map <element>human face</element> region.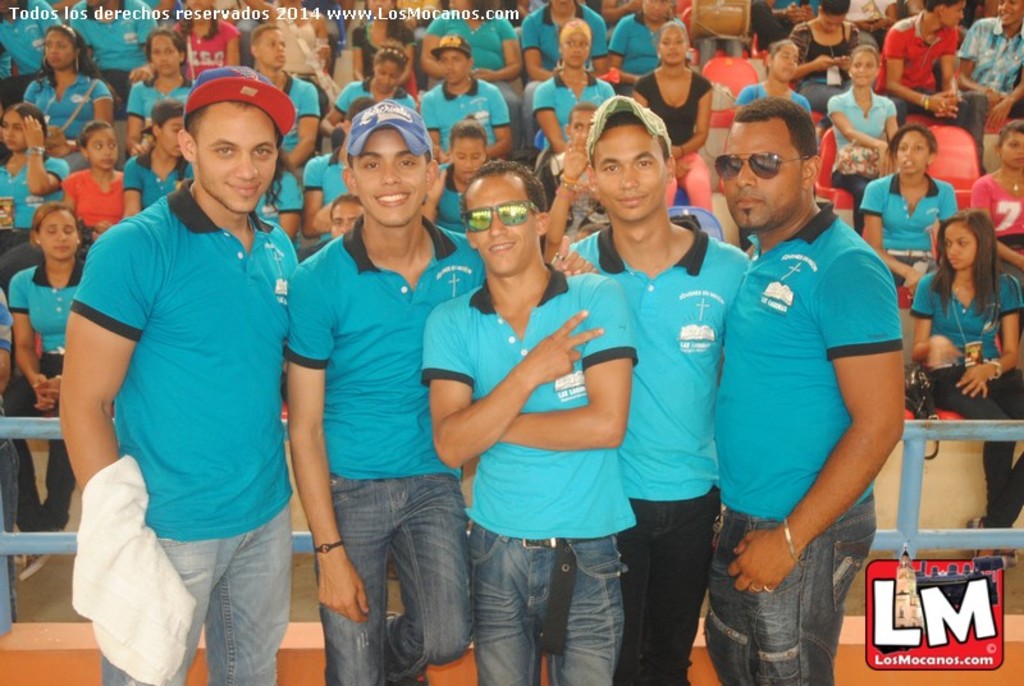
Mapped to locate(658, 32, 685, 70).
